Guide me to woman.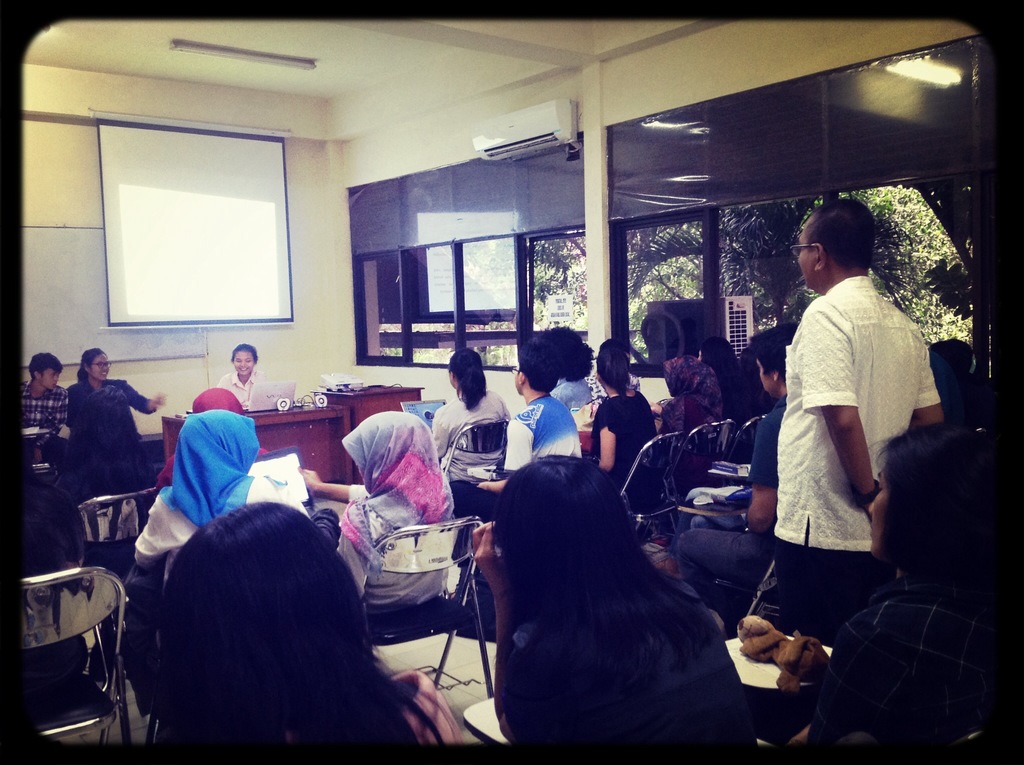
Guidance: BBox(71, 346, 172, 431).
